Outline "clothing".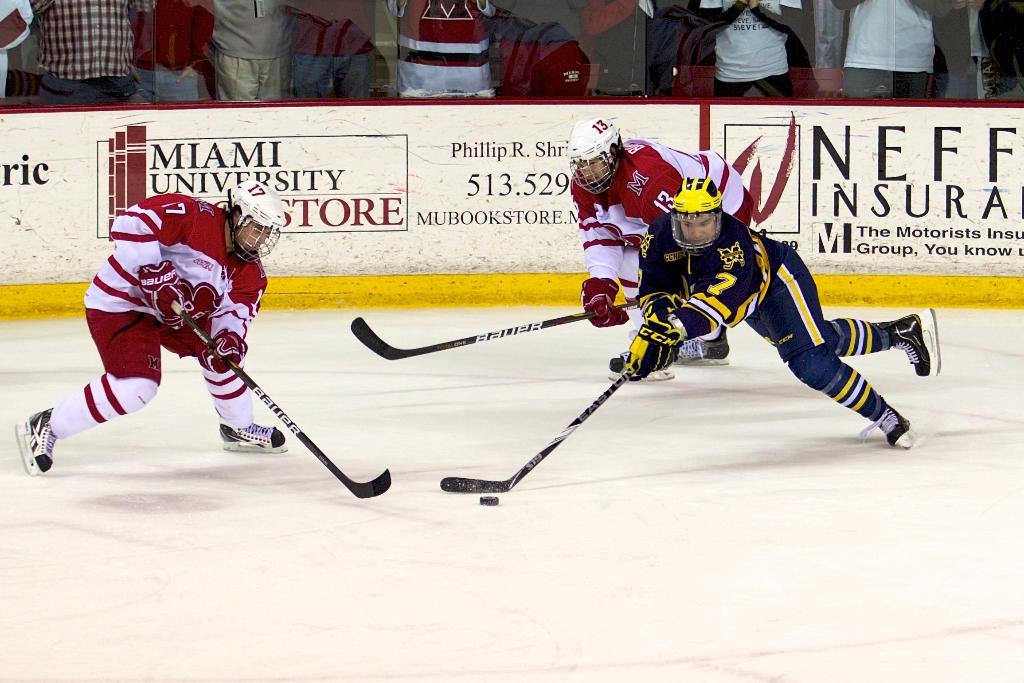
Outline: rect(701, 0, 804, 103).
